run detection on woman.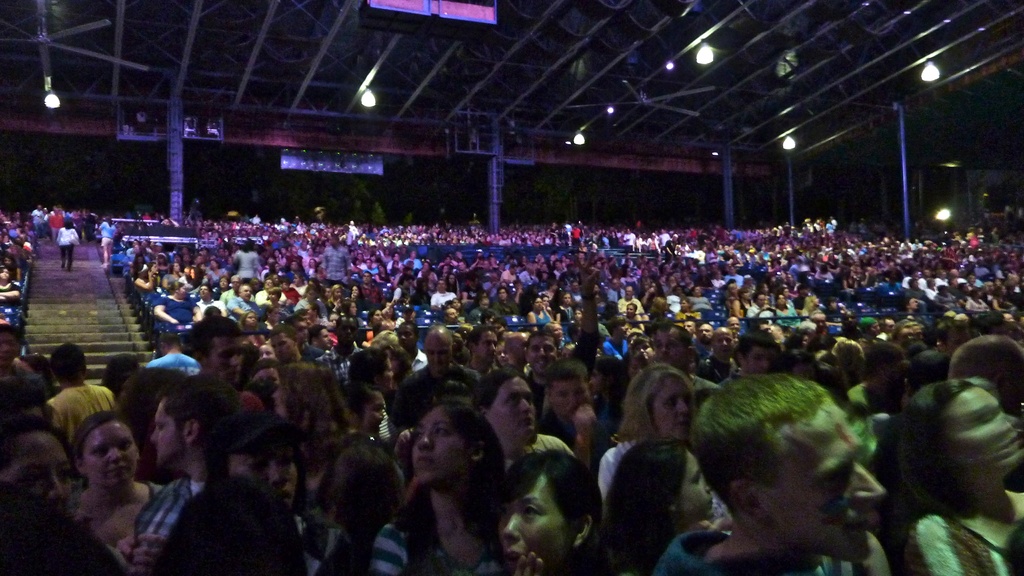
Result: detection(598, 364, 710, 515).
